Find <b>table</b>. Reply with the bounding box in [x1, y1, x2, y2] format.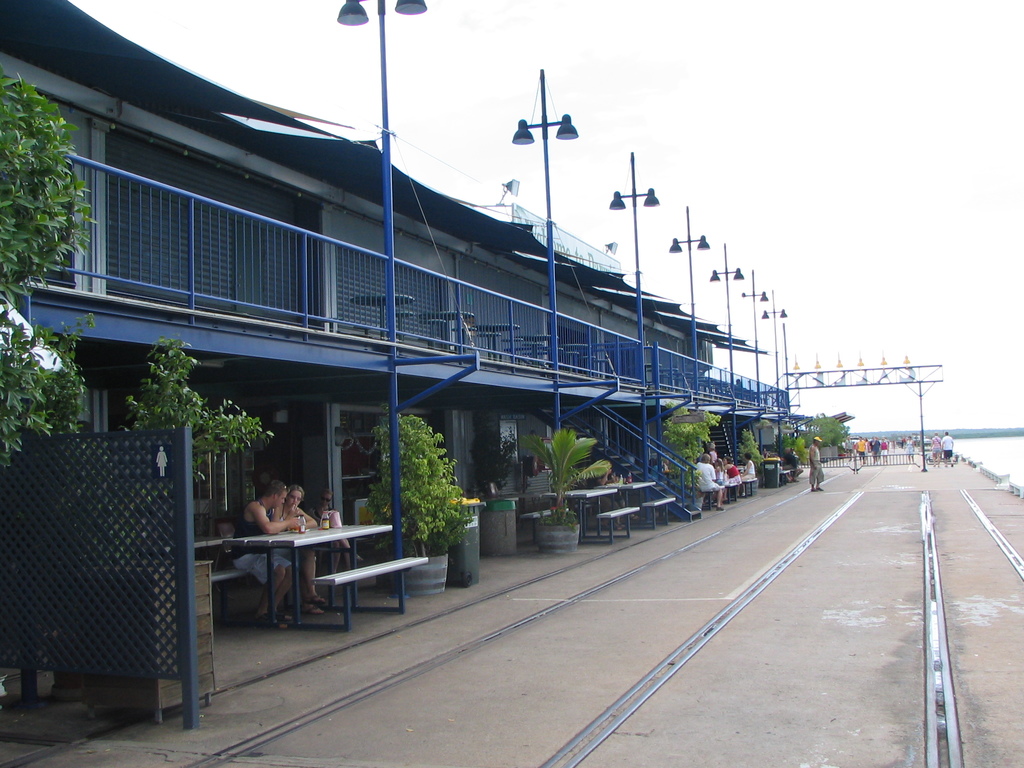
[604, 472, 681, 529].
